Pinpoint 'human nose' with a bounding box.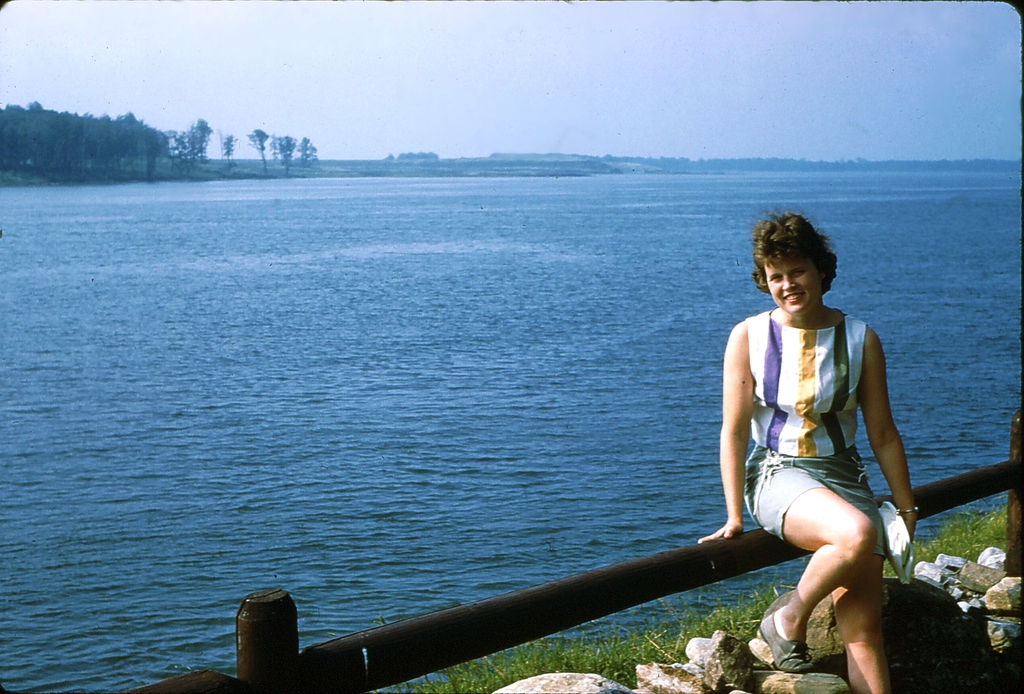
bbox(778, 273, 795, 287).
